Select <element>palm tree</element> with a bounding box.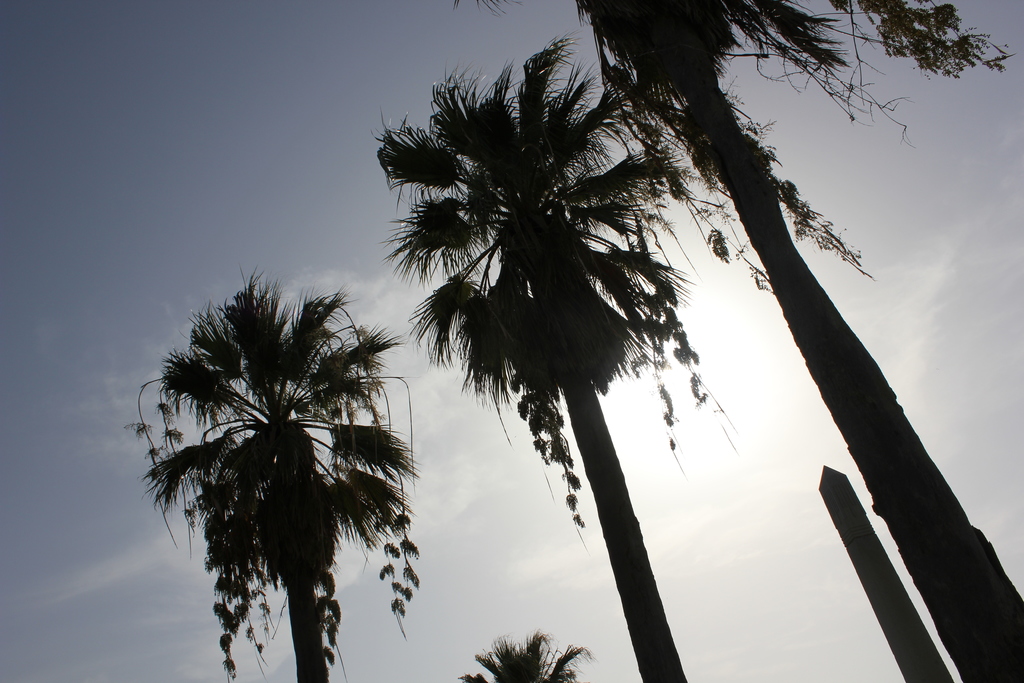
(582, 0, 999, 675).
